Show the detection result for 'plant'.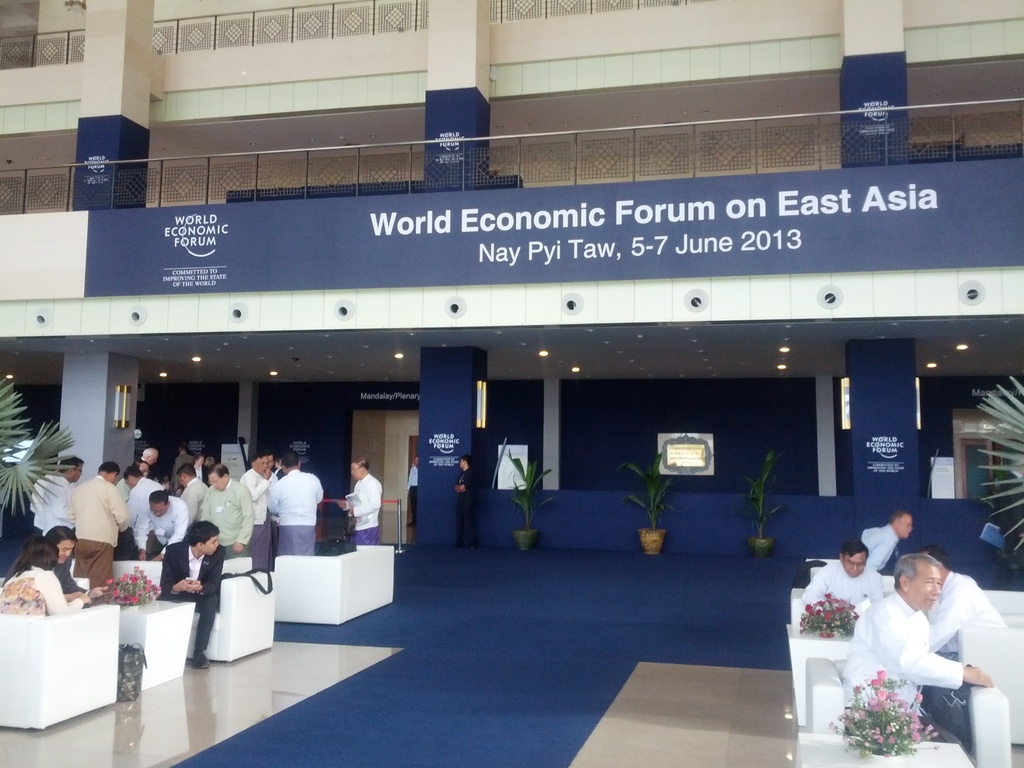
<bbox>737, 455, 792, 545</bbox>.
